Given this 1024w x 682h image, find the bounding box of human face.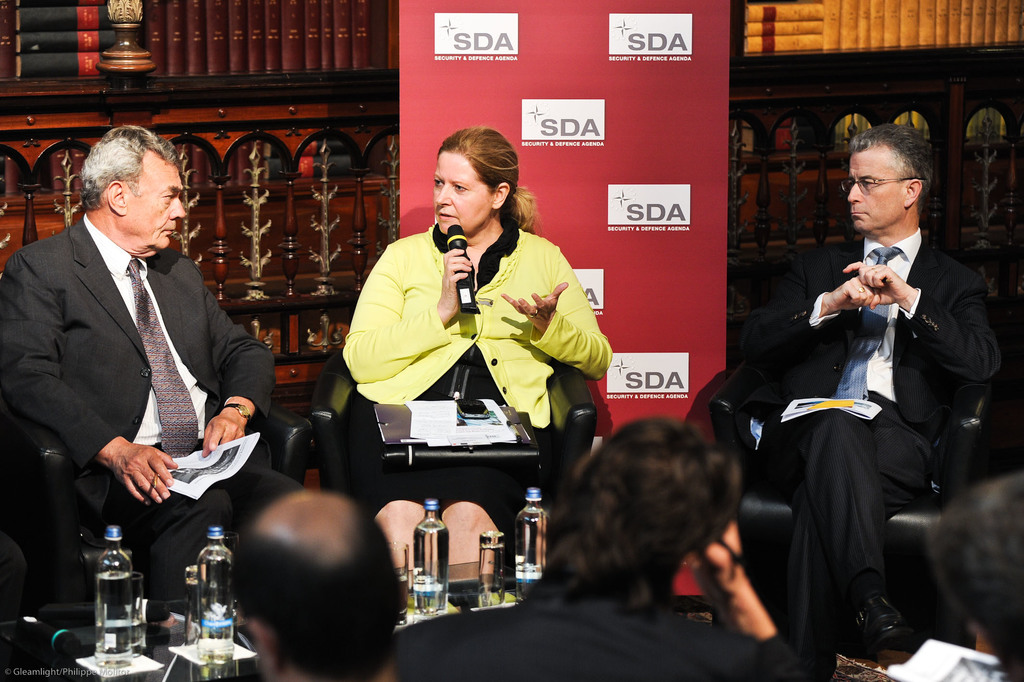
x1=423, y1=126, x2=518, y2=235.
